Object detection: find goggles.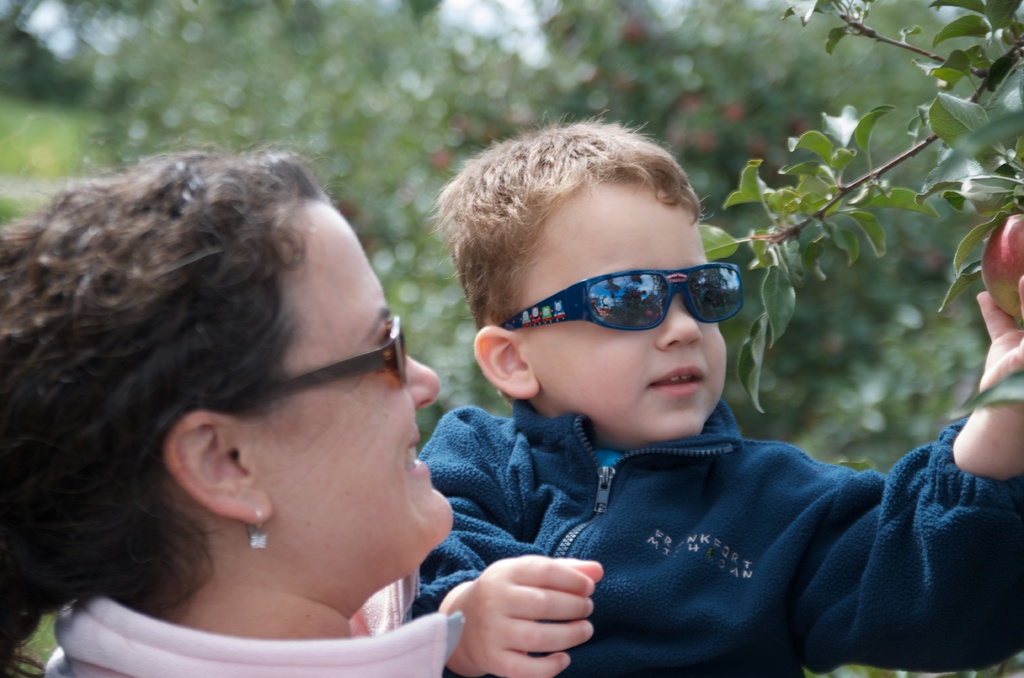
crop(481, 253, 746, 347).
